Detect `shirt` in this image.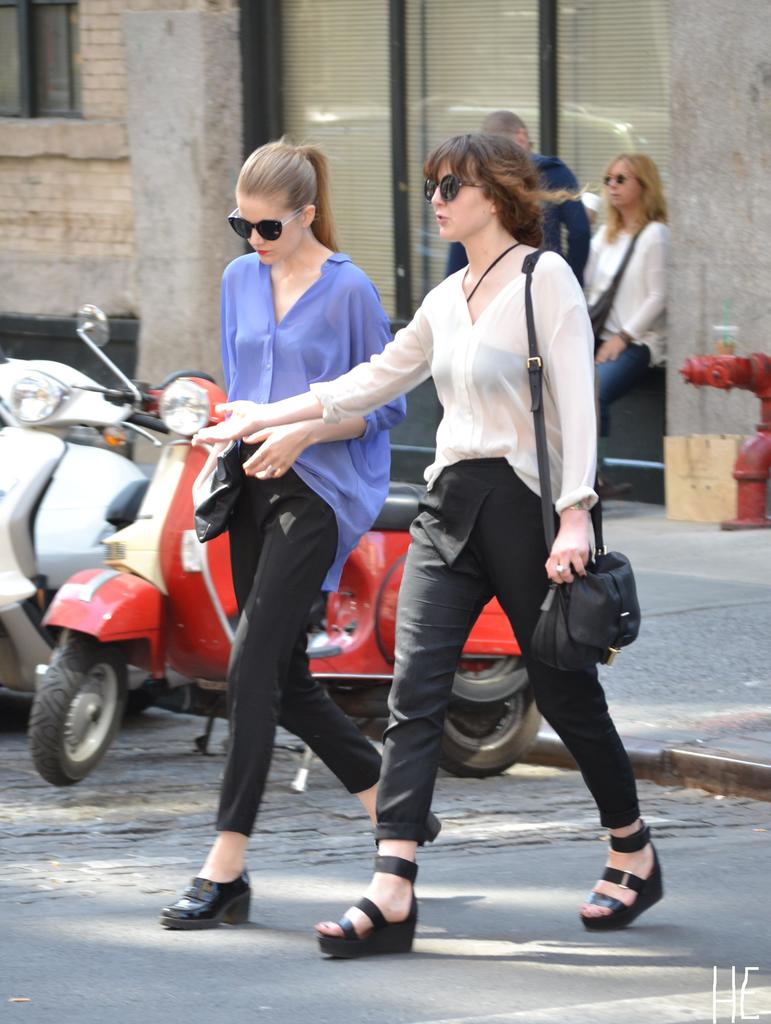
Detection: region(222, 250, 408, 586).
